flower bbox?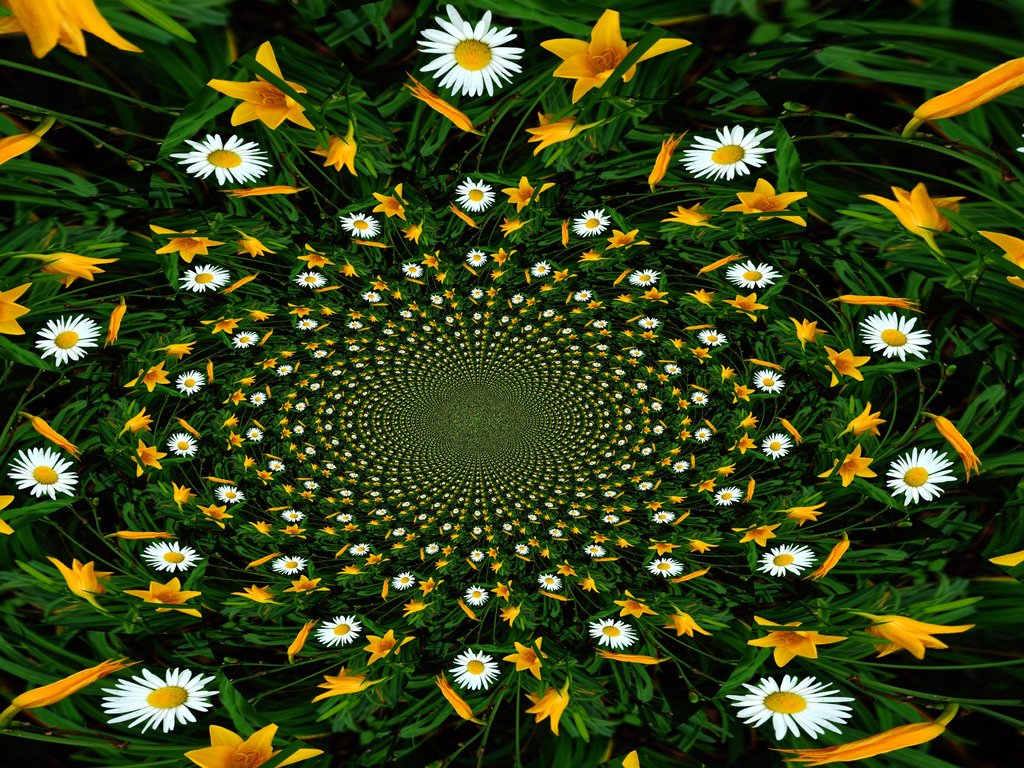
pyautogui.locateOnScreen(591, 617, 636, 643)
